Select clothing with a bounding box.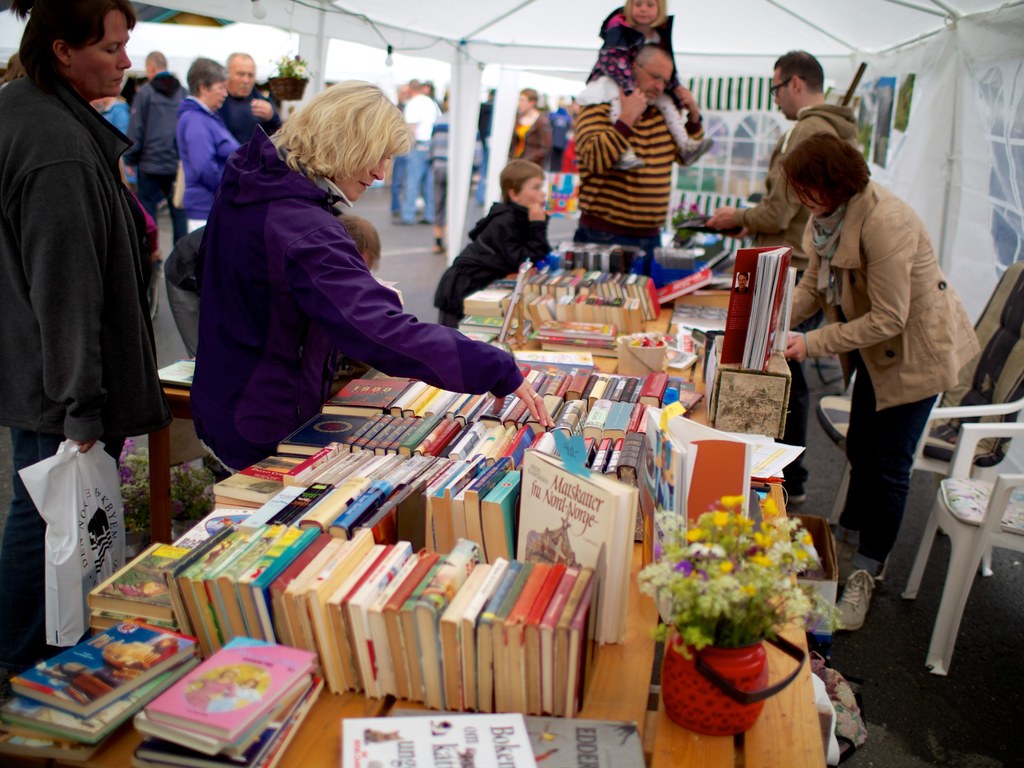
crop(129, 77, 188, 249).
